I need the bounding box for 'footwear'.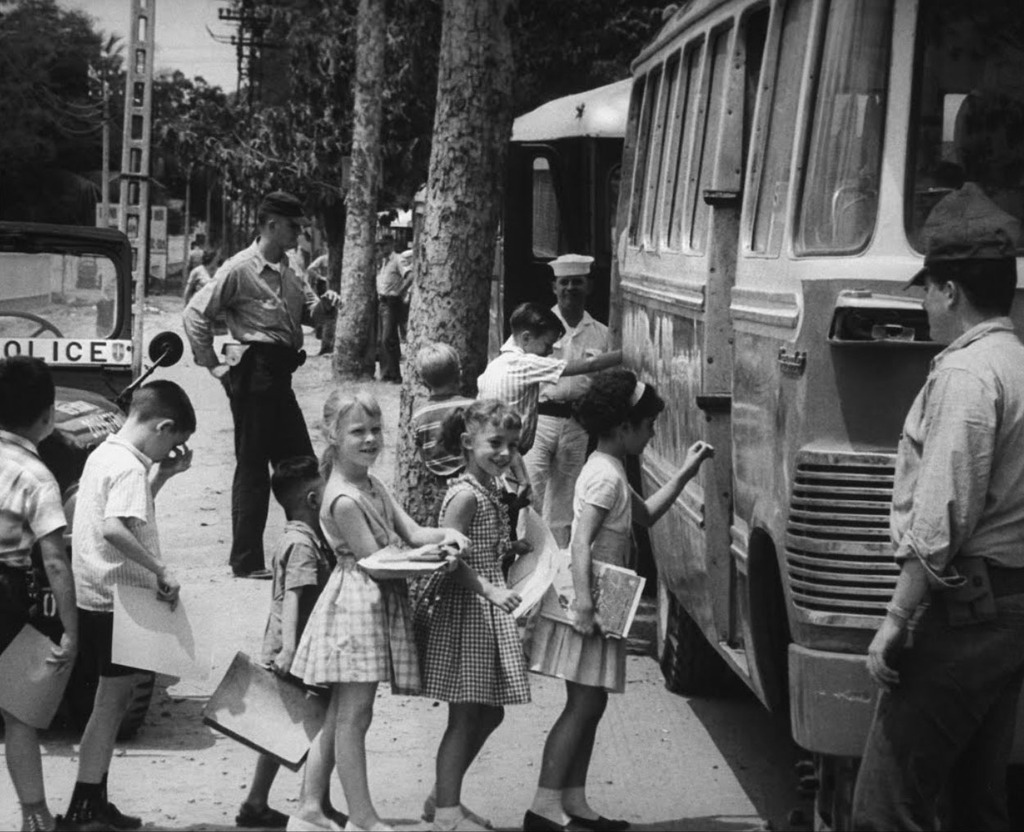
Here it is: Rect(432, 805, 488, 831).
